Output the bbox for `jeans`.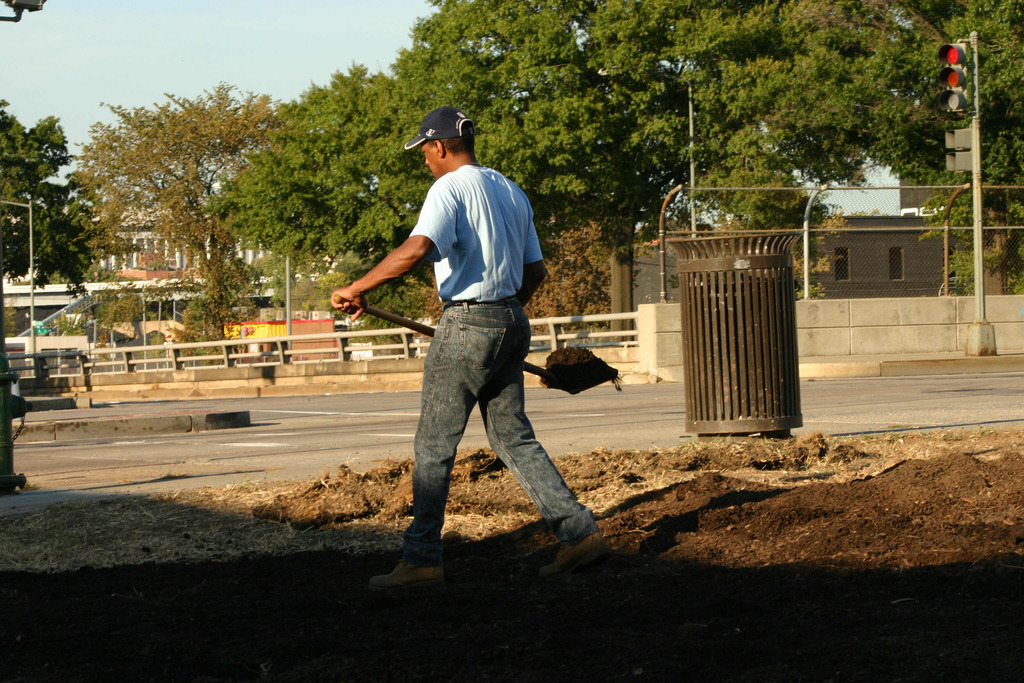
bbox=(388, 313, 566, 575).
